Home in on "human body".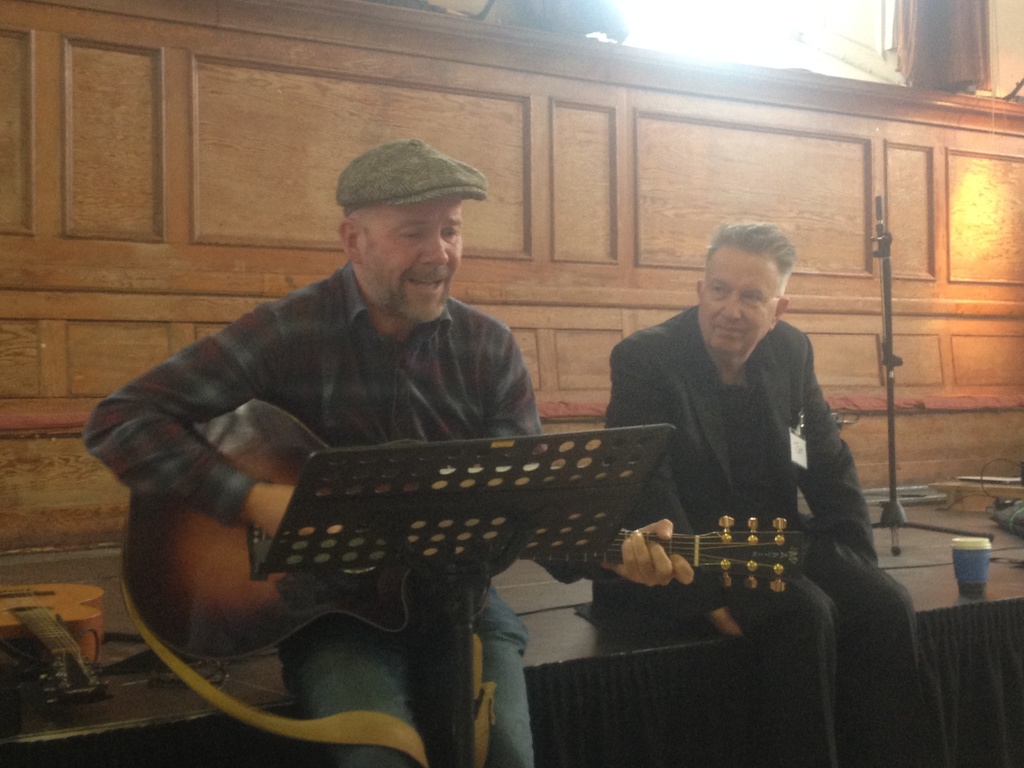
Homed in at pyautogui.locateOnScreen(84, 131, 723, 767).
